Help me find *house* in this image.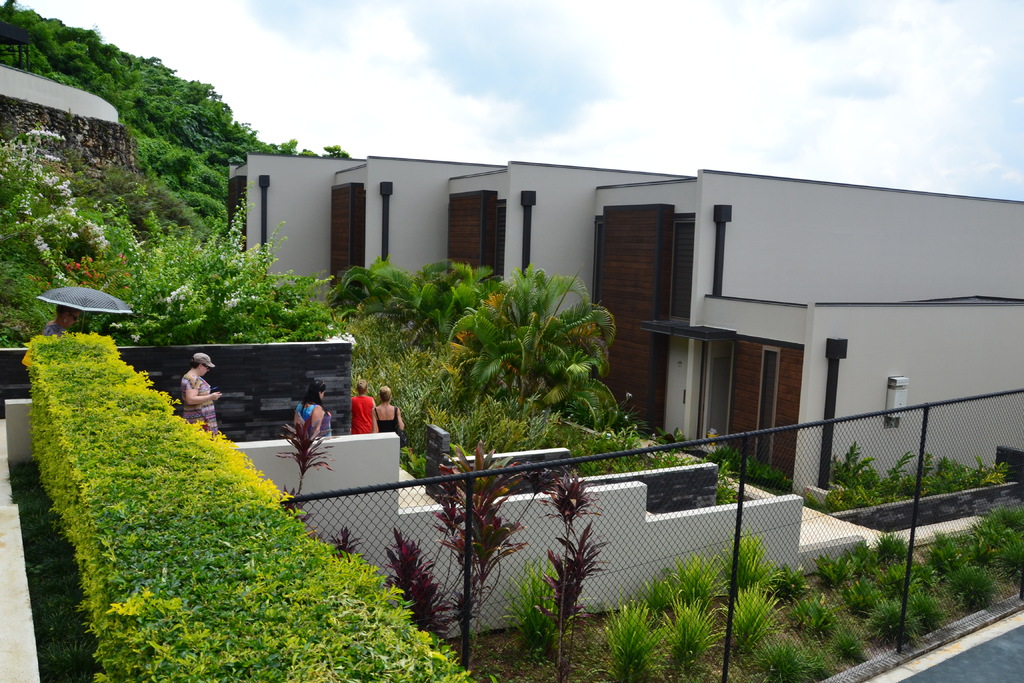
Found it: 225:145:1023:510.
